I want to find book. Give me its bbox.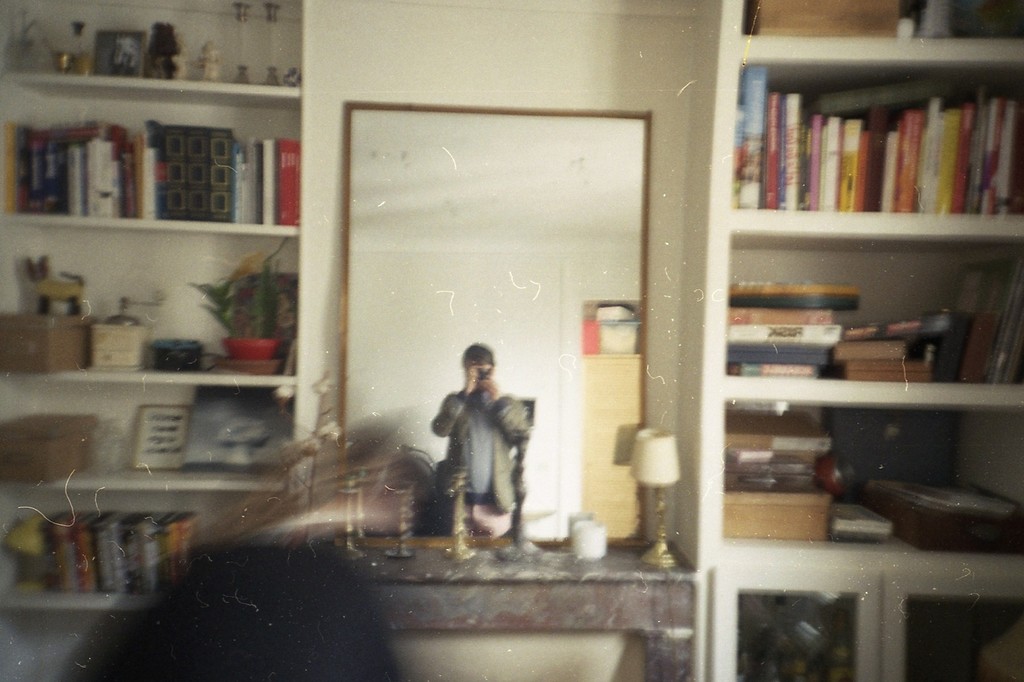
<region>1002, 98, 1023, 203</region>.
